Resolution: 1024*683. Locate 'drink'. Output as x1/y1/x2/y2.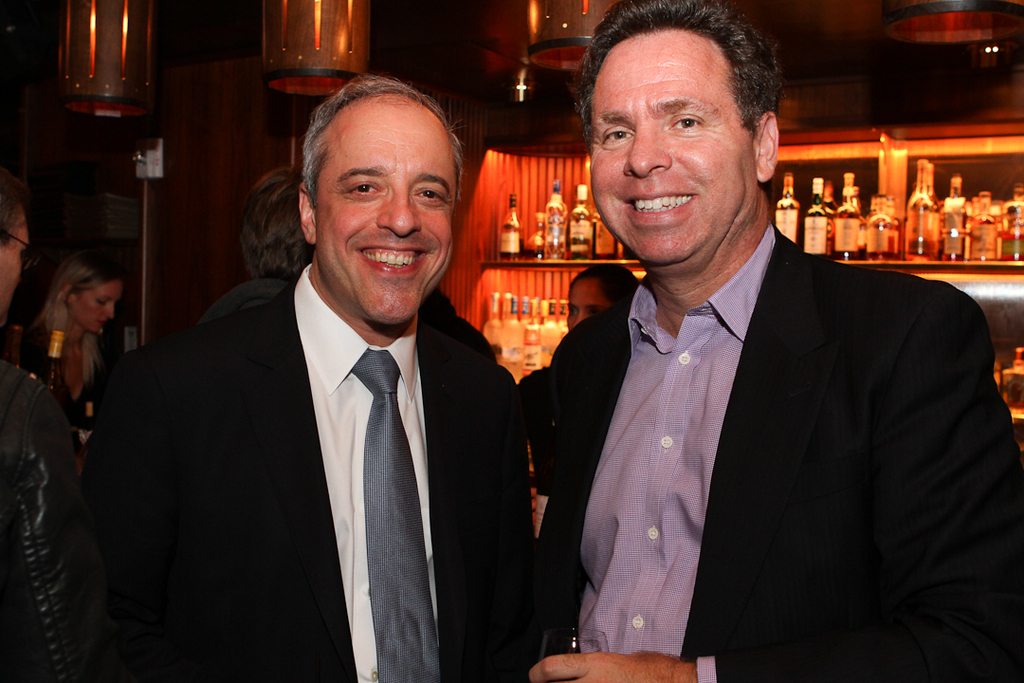
501/294/524/383.
